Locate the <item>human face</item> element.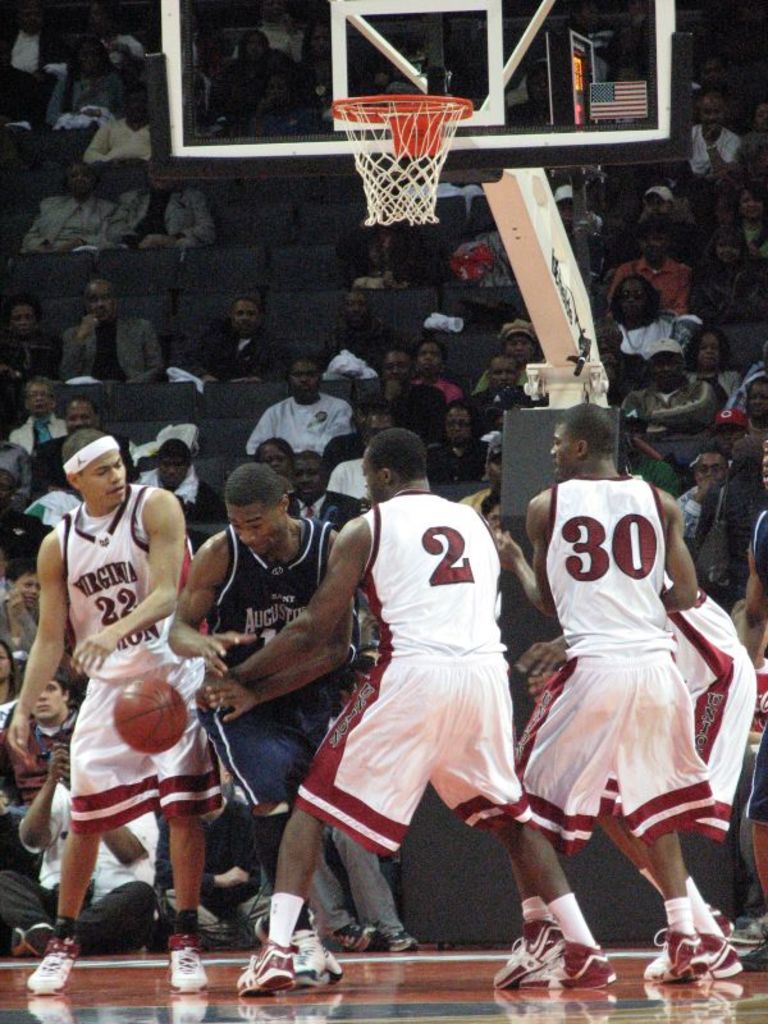
Element bbox: rect(543, 424, 573, 475).
